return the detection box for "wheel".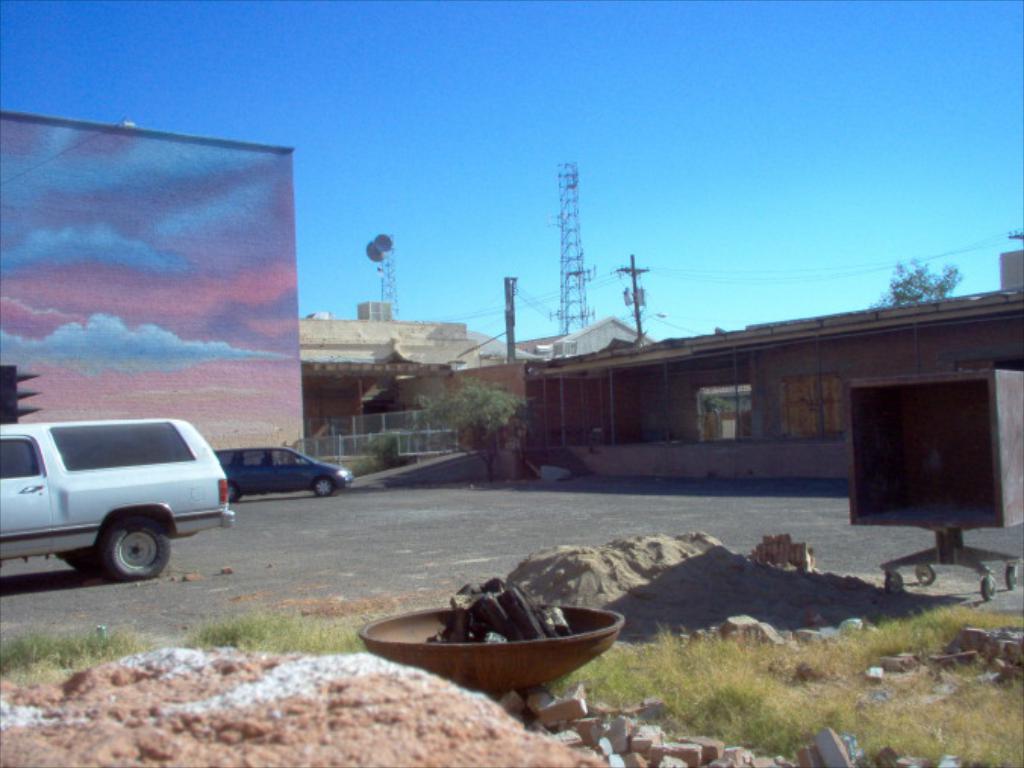
[left=229, top=483, right=241, bottom=500].
